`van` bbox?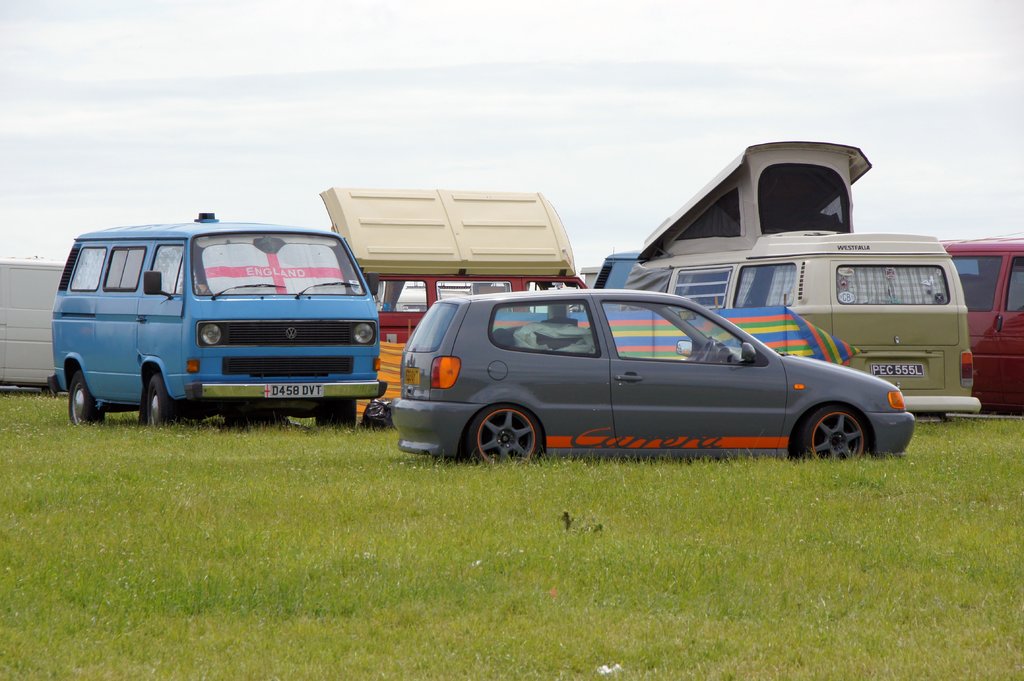
{"x1": 45, "y1": 216, "x2": 388, "y2": 428}
